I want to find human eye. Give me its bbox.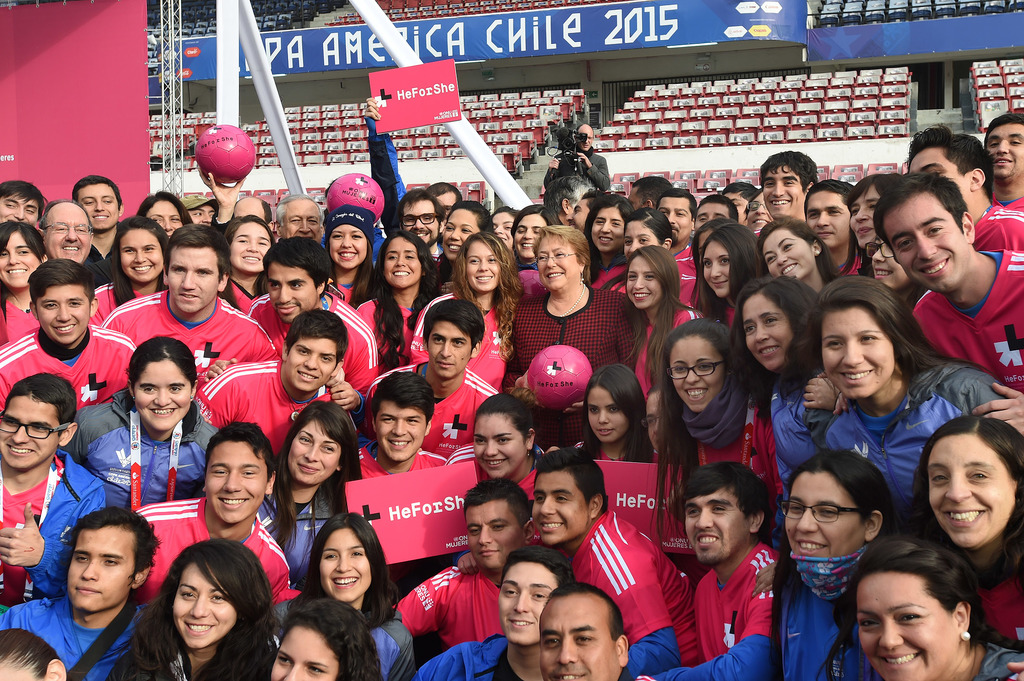
box(33, 425, 45, 434).
